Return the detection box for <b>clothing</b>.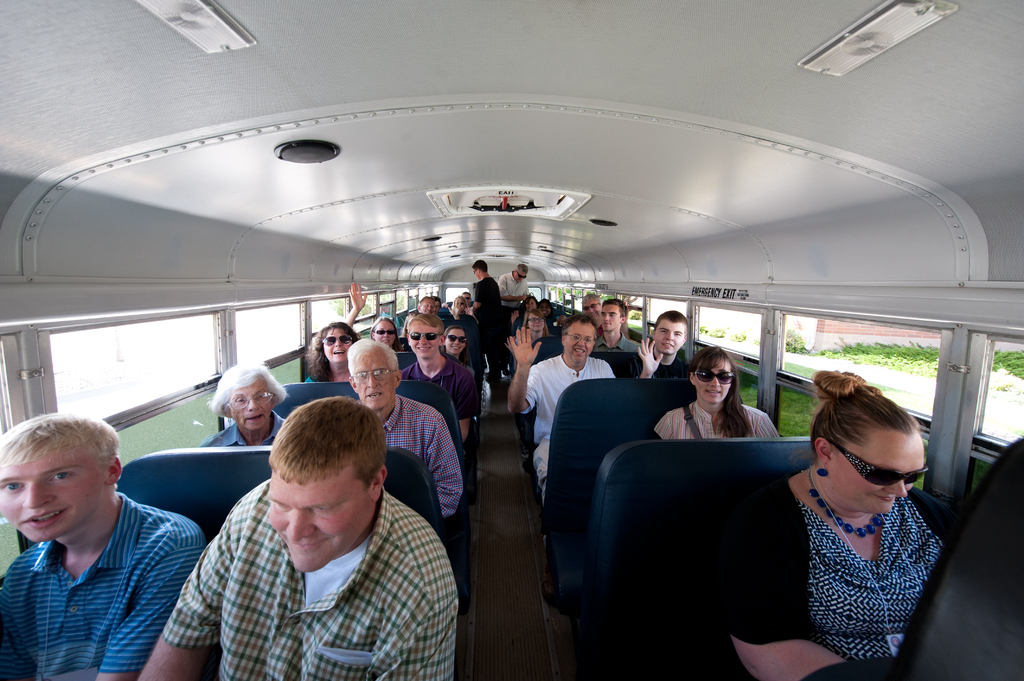
<box>541,312,560,324</box>.
